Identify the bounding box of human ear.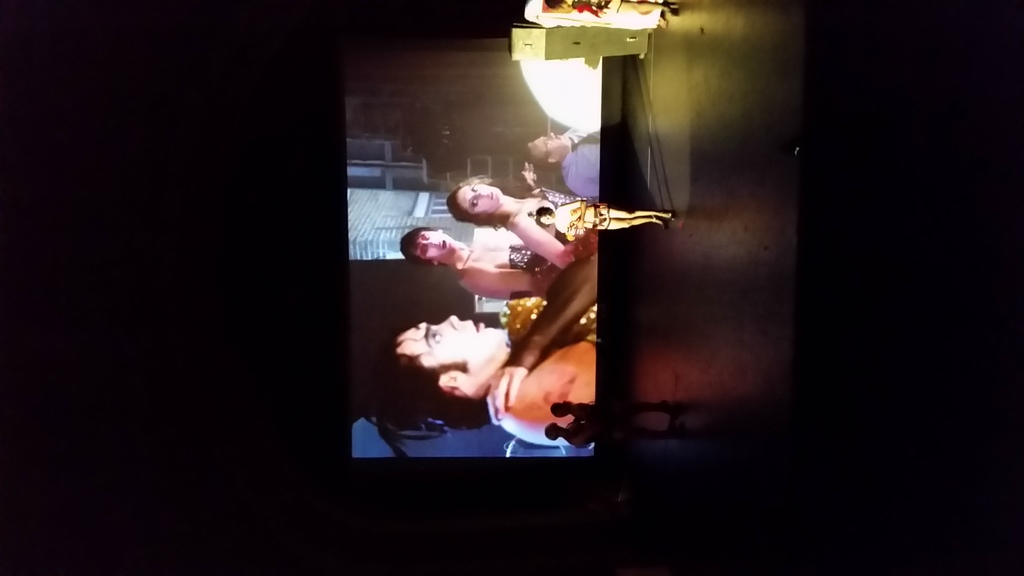
(x1=436, y1=228, x2=445, y2=234).
